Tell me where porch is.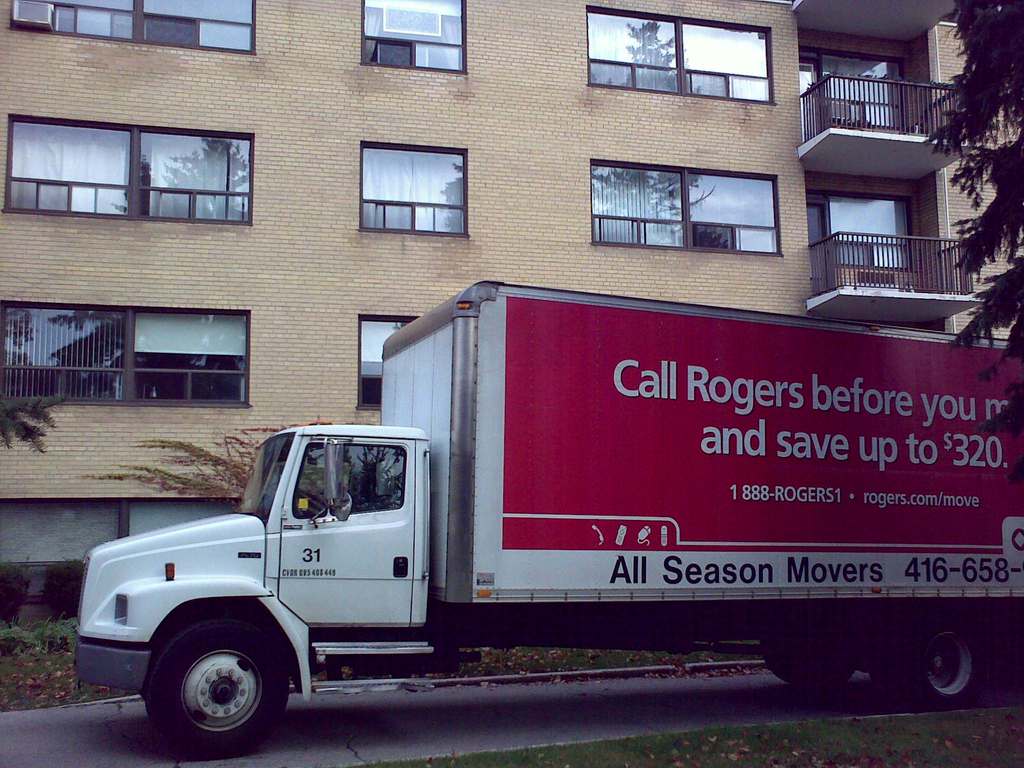
porch is at (left=796, top=65, right=975, bottom=164).
